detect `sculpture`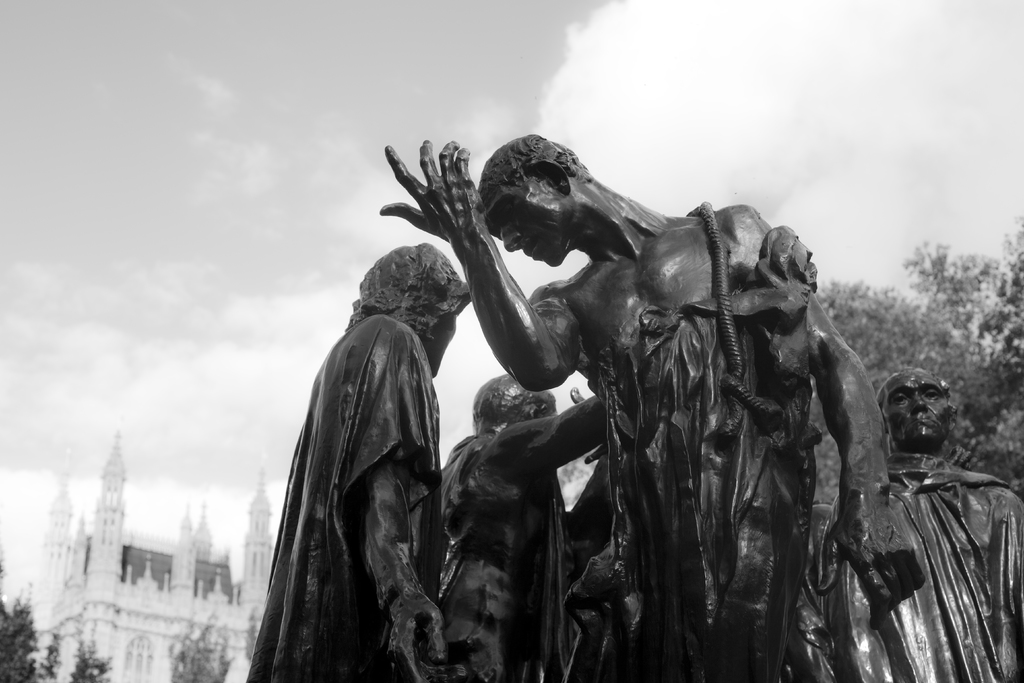
box=[372, 131, 929, 682]
